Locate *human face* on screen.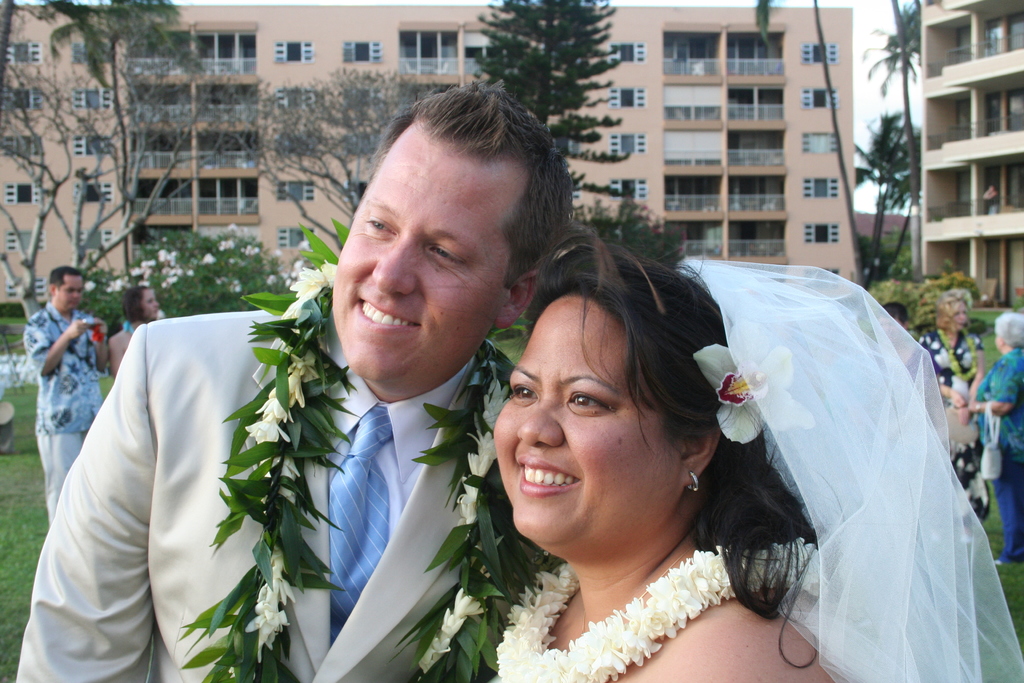
On screen at (left=950, top=308, right=968, bottom=325).
